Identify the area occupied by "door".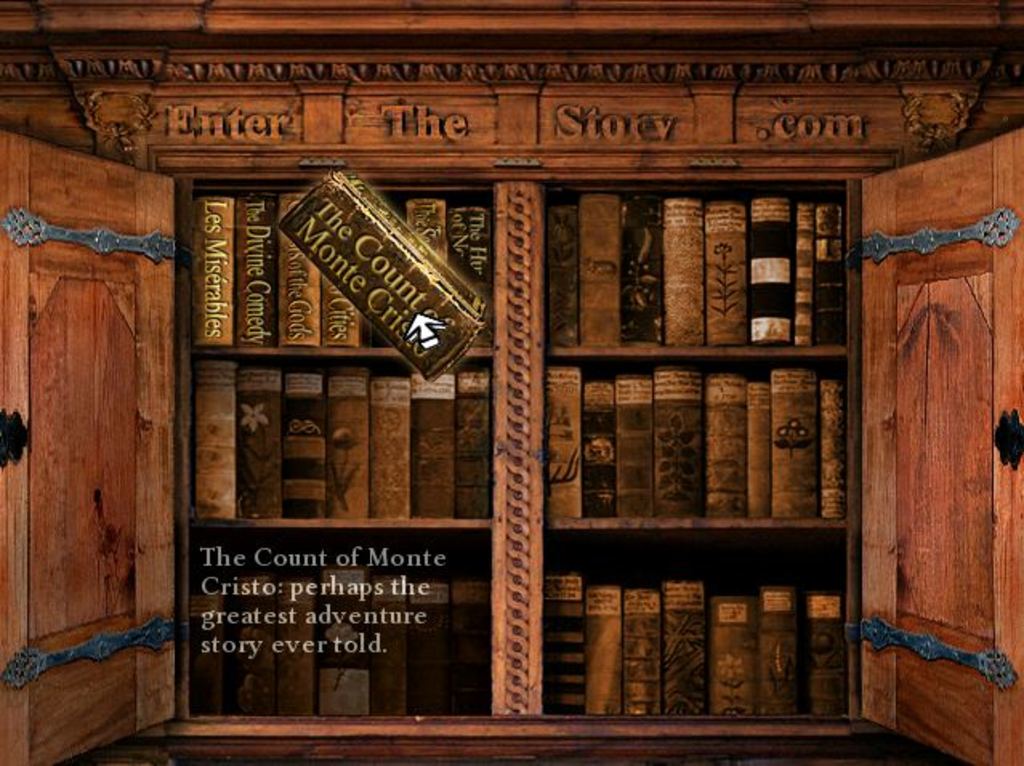
Area: (left=0, top=125, right=175, bottom=764).
